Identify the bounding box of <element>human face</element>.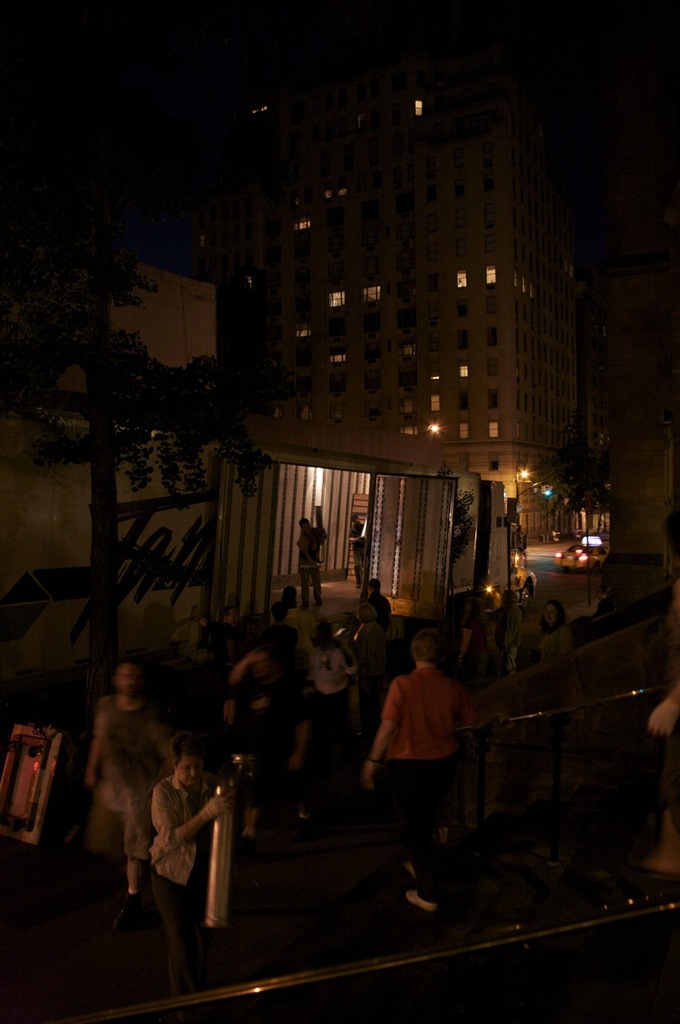
pyautogui.locateOnScreen(176, 754, 202, 787).
